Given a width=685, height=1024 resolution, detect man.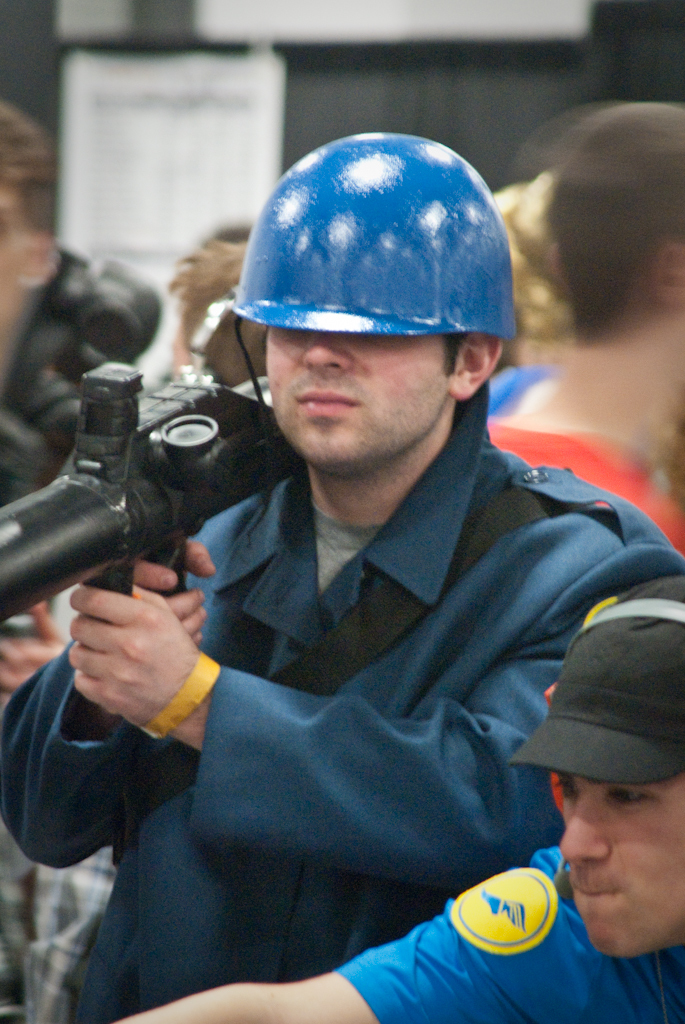
locate(0, 220, 273, 1023).
